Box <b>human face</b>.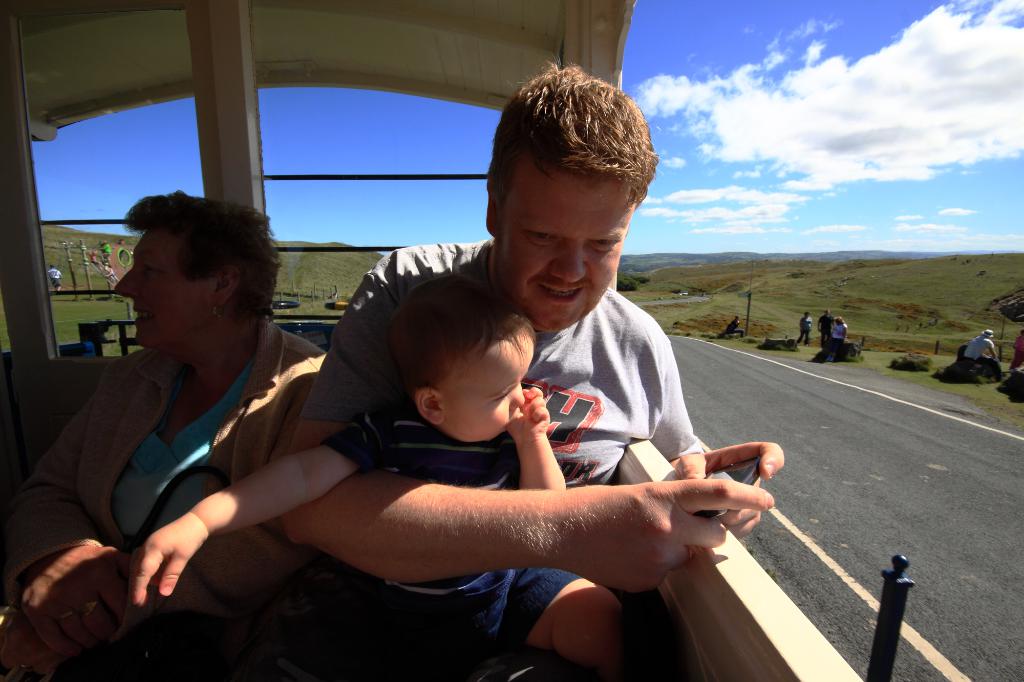
<region>496, 152, 636, 331</region>.
